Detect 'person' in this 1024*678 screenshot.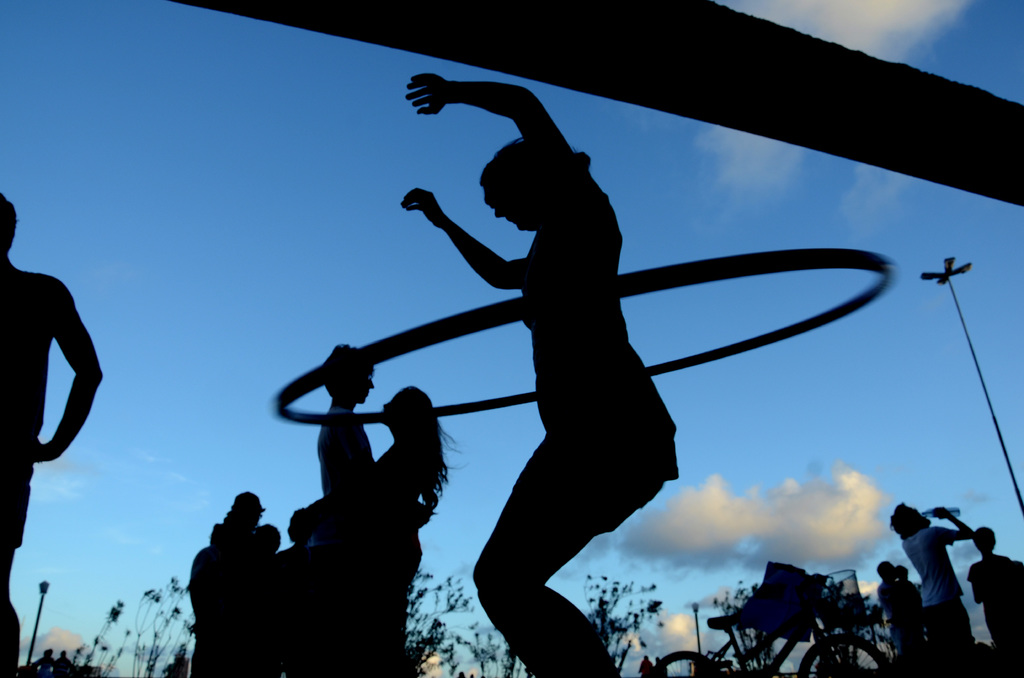
Detection: crop(876, 557, 917, 668).
